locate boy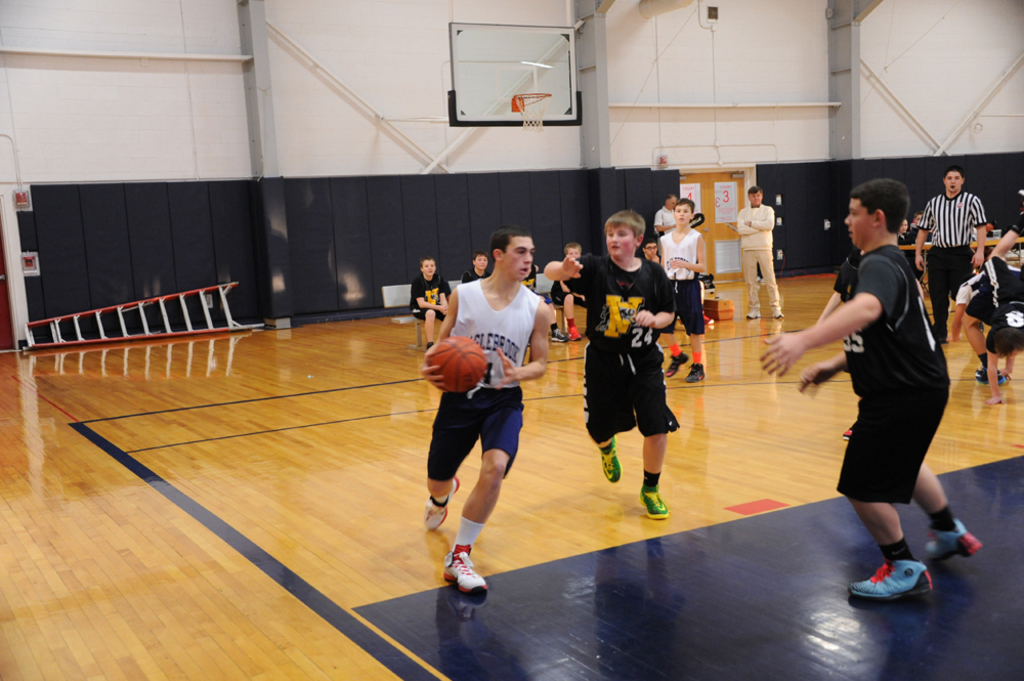
region(461, 250, 489, 281)
